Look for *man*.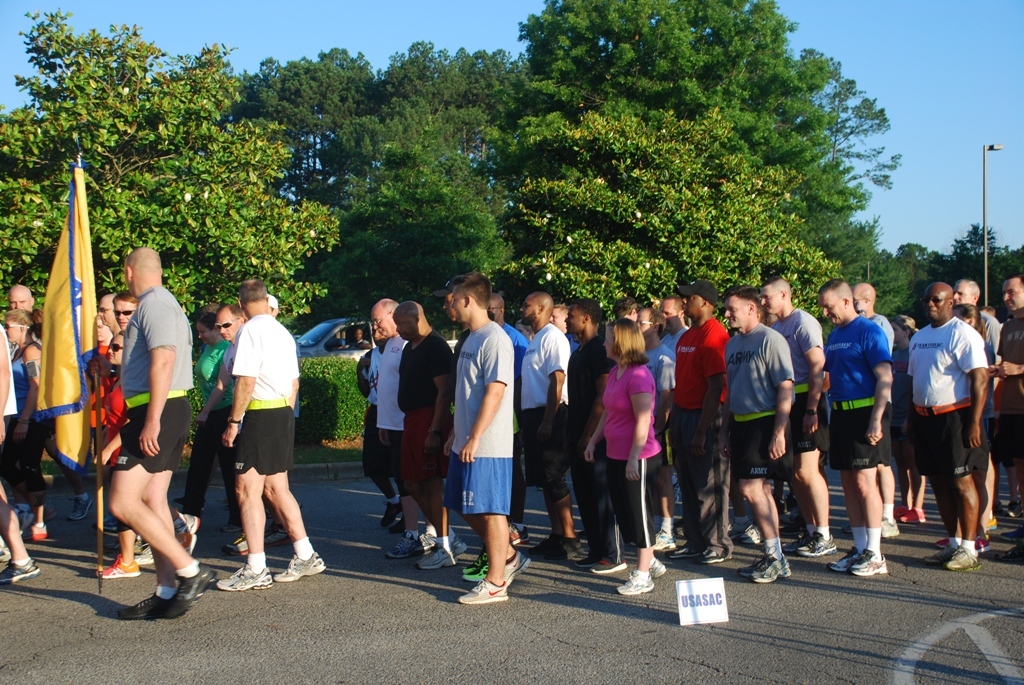
Found: bbox=[9, 277, 34, 314].
